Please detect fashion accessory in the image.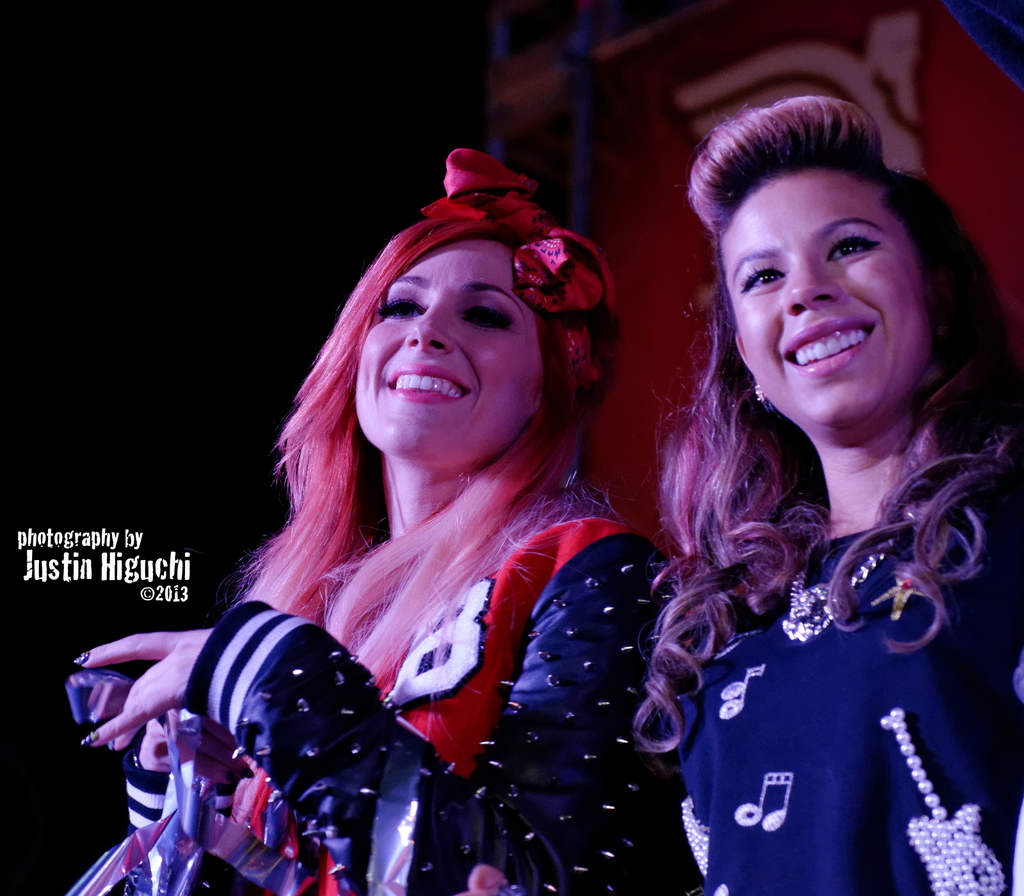
(x1=80, y1=732, x2=98, y2=745).
